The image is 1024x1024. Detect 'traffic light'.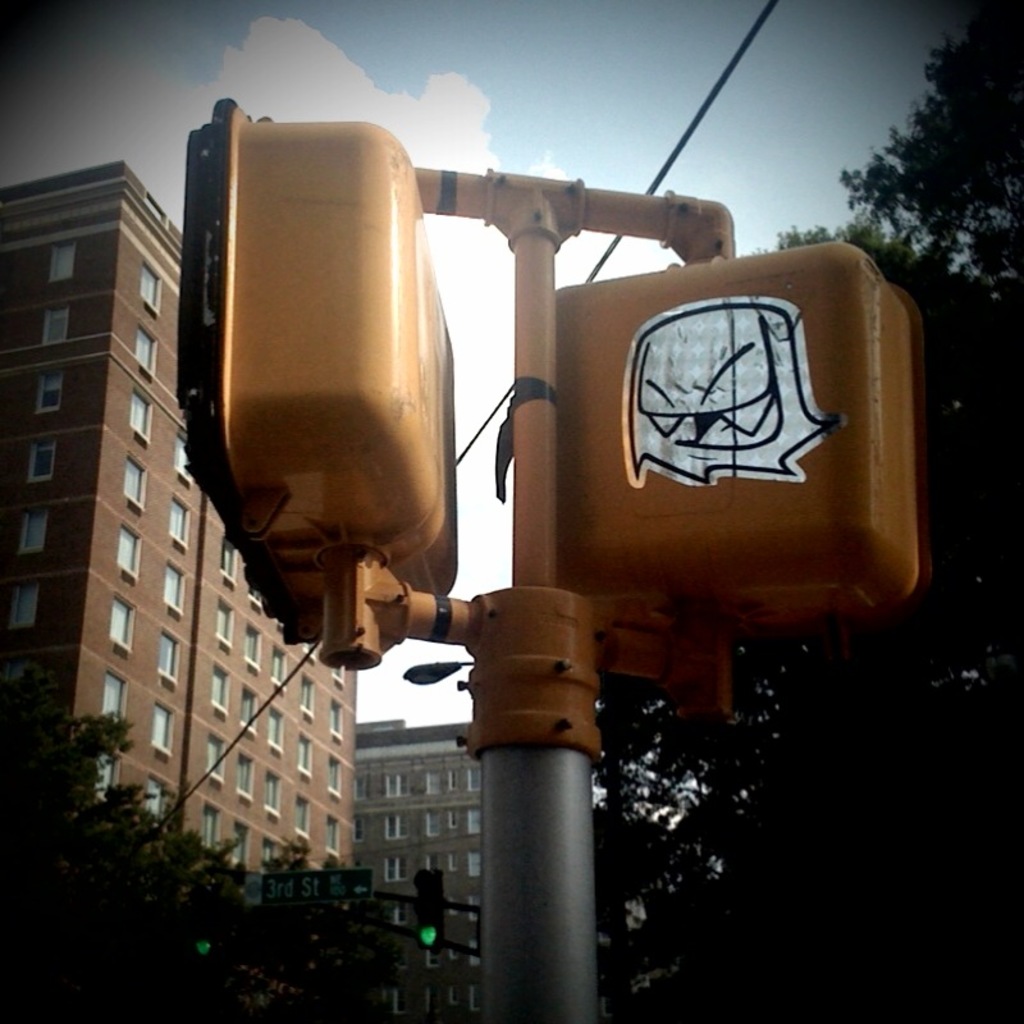
Detection: Rect(188, 884, 220, 964).
